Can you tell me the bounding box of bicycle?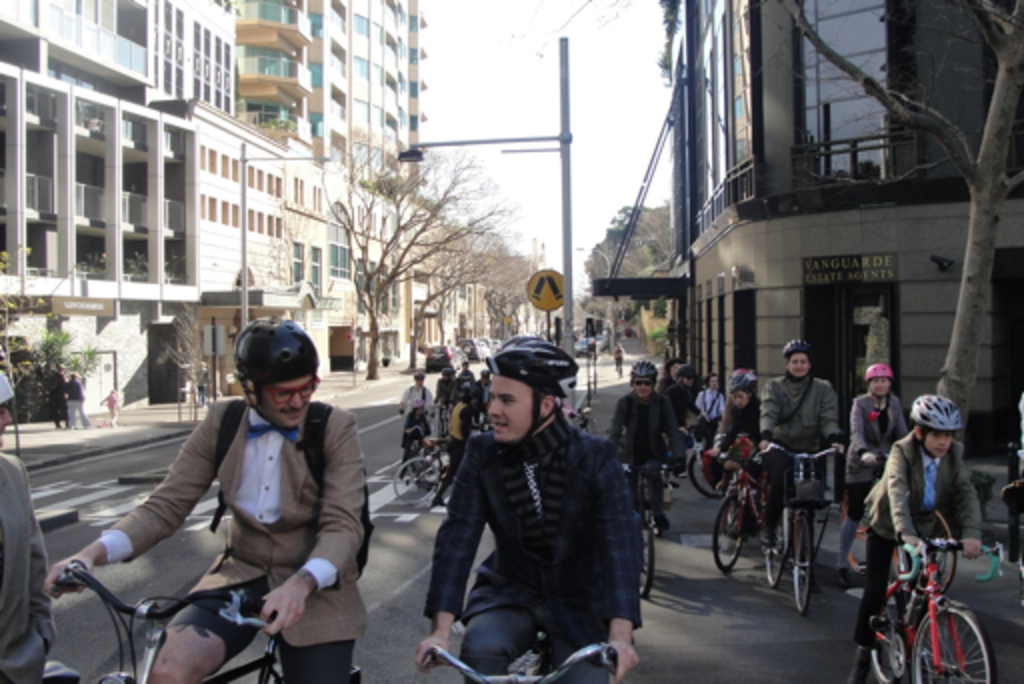
[x1=572, y1=404, x2=598, y2=434].
